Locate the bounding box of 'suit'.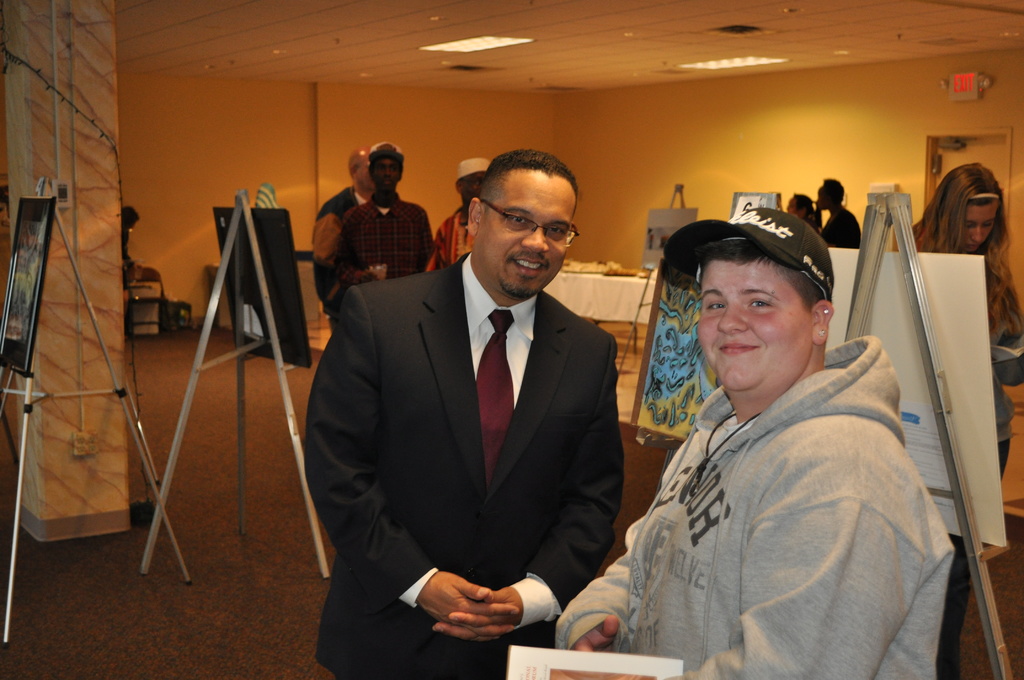
Bounding box: detection(305, 161, 637, 665).
